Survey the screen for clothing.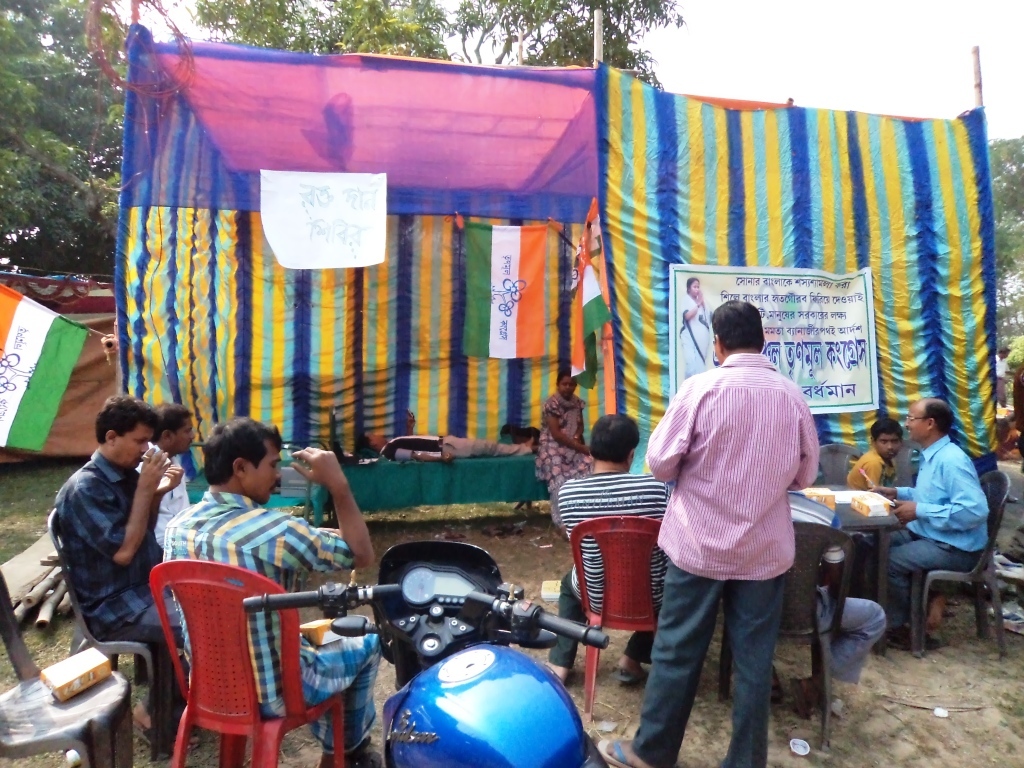
Survey found: locate(847, 451, 897, 534).
